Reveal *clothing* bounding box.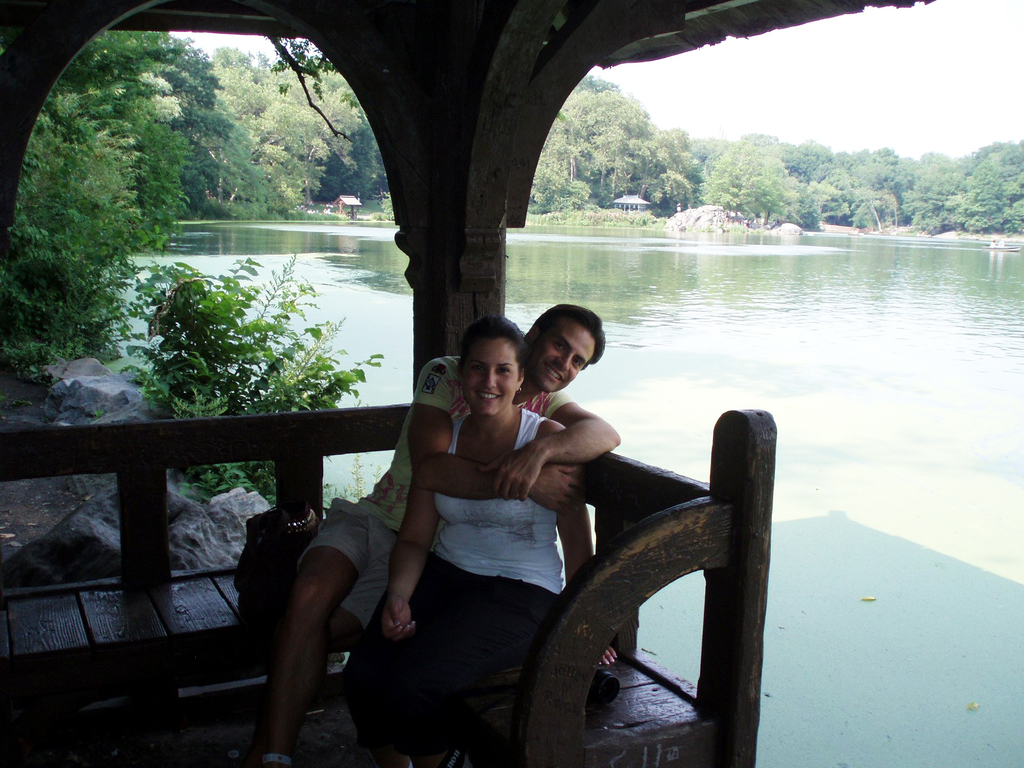
Revealed: box(326, 405, 577, 765).
